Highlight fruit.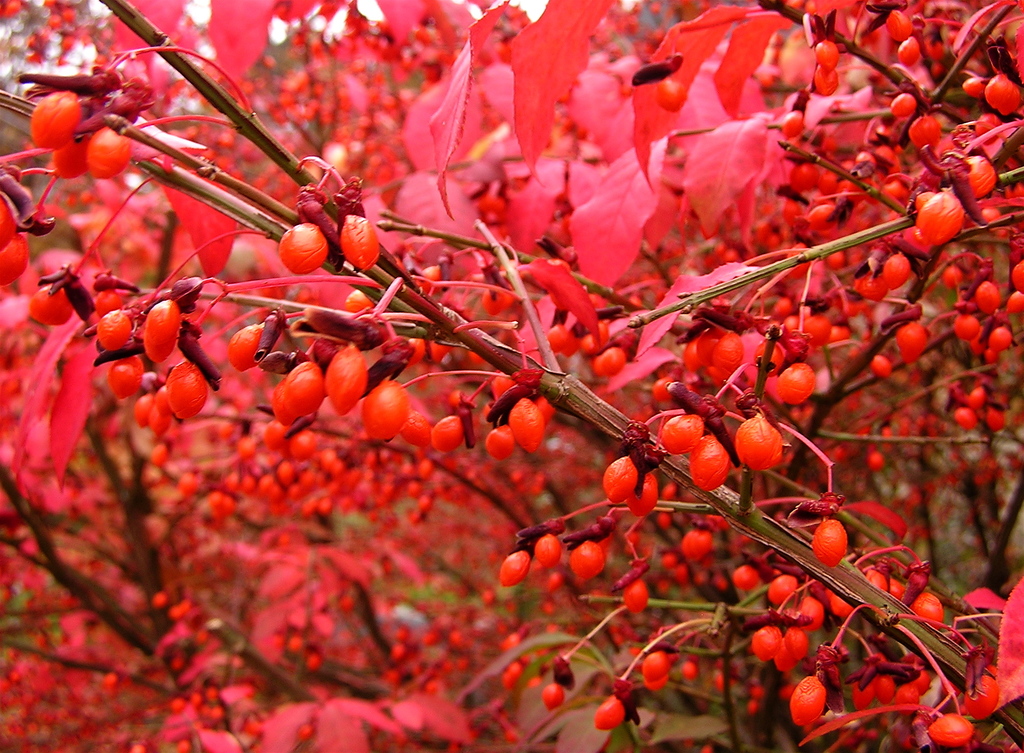
Highlighted region: bbox=(656, 374, 673, 403).
